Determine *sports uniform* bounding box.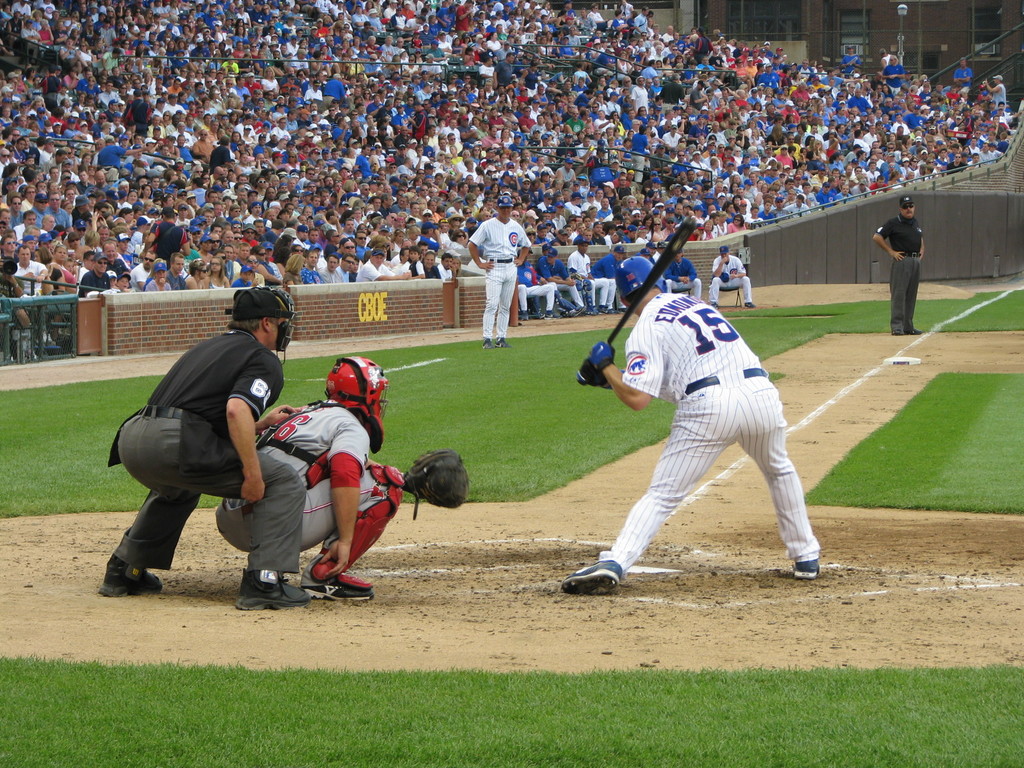
Determined: left=111, top=337, right=323, bottom=563.
